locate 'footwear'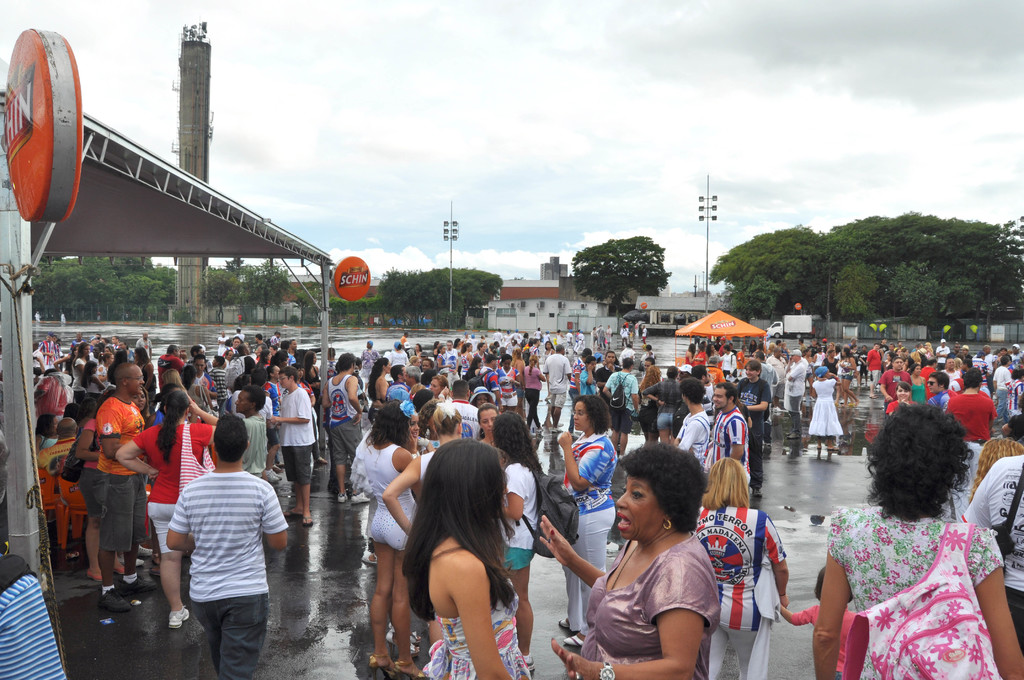
locate(351, 492, 367, 508)
